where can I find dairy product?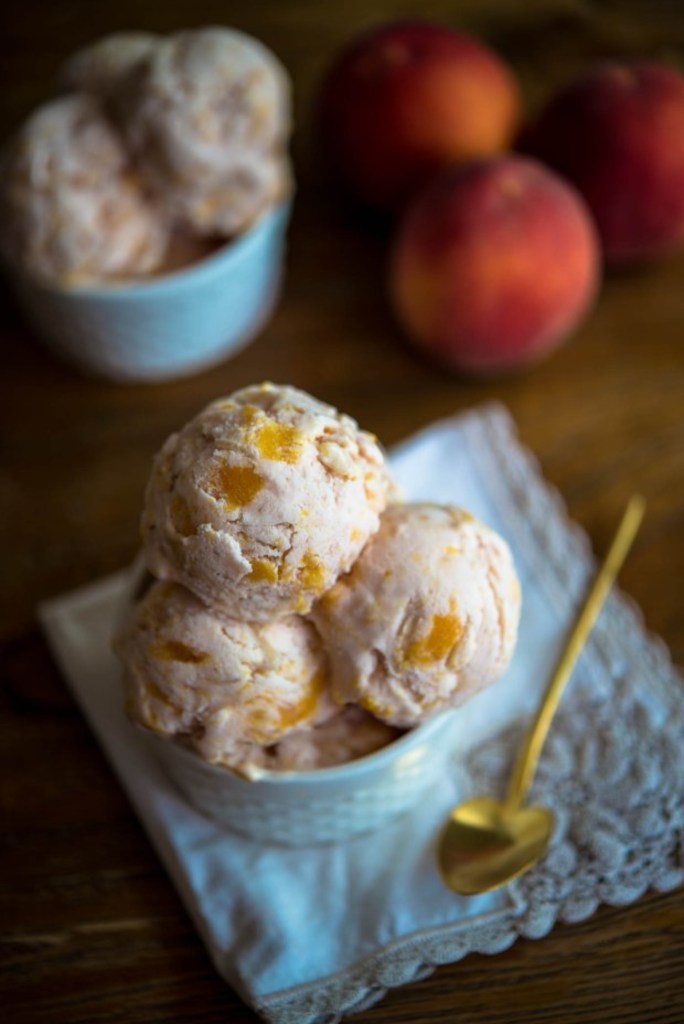
You can find it at (x1=10, y1=115, x2=183, y2=314).
